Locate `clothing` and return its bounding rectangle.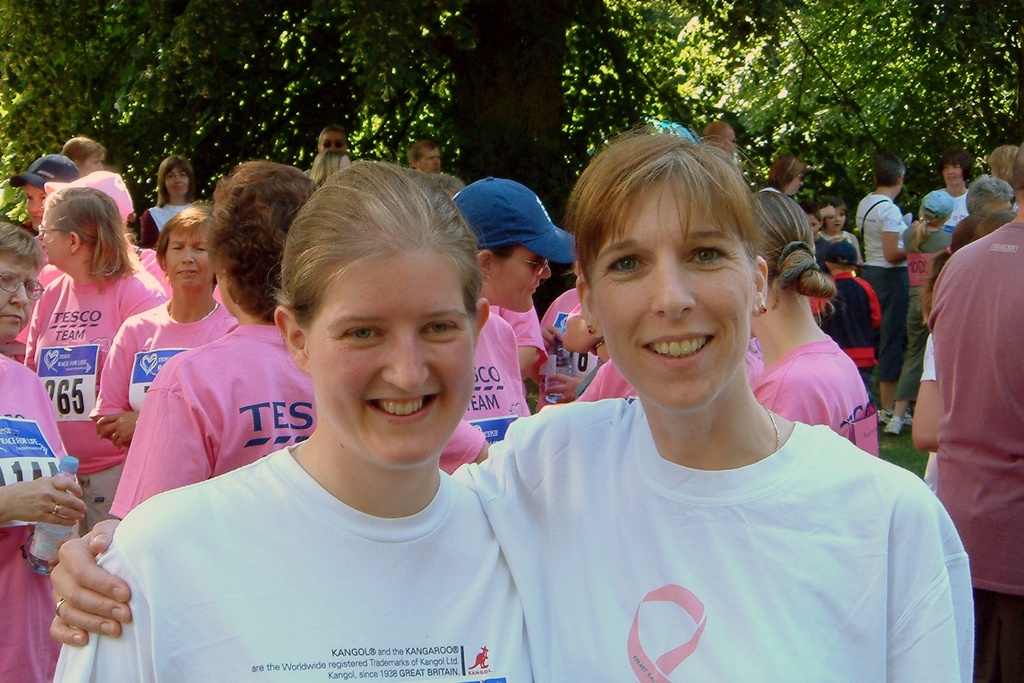
box=[457, 393, 975, 682].
